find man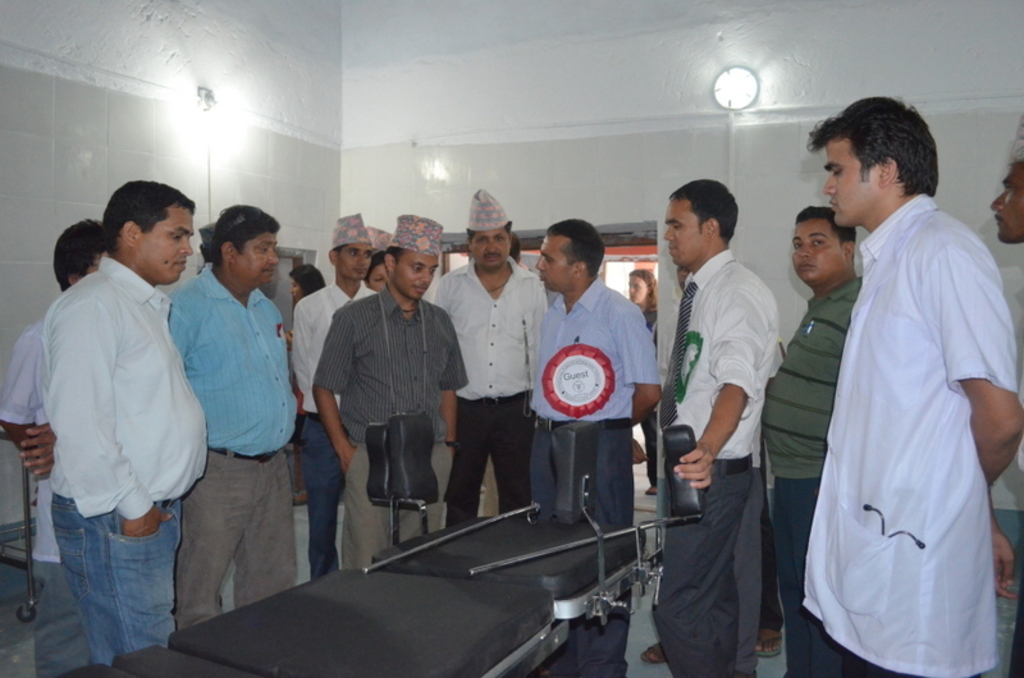
l=763, t=198, r=864, b=677
